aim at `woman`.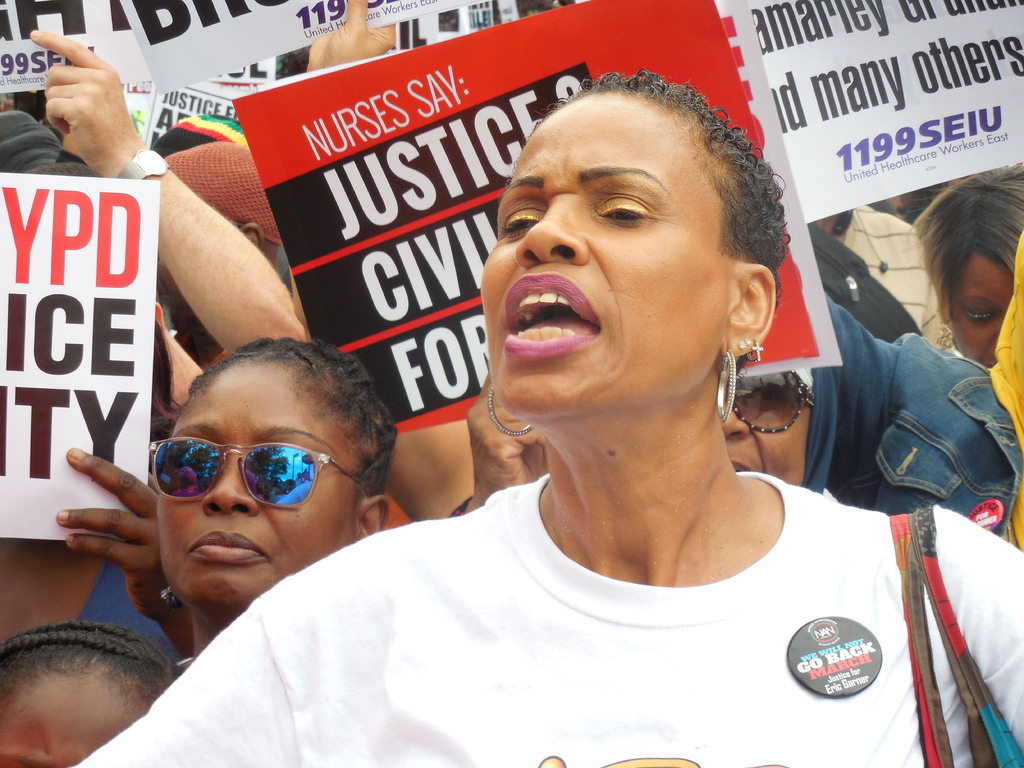
Aimed at bbox=(74, 66, 1023, 767).
